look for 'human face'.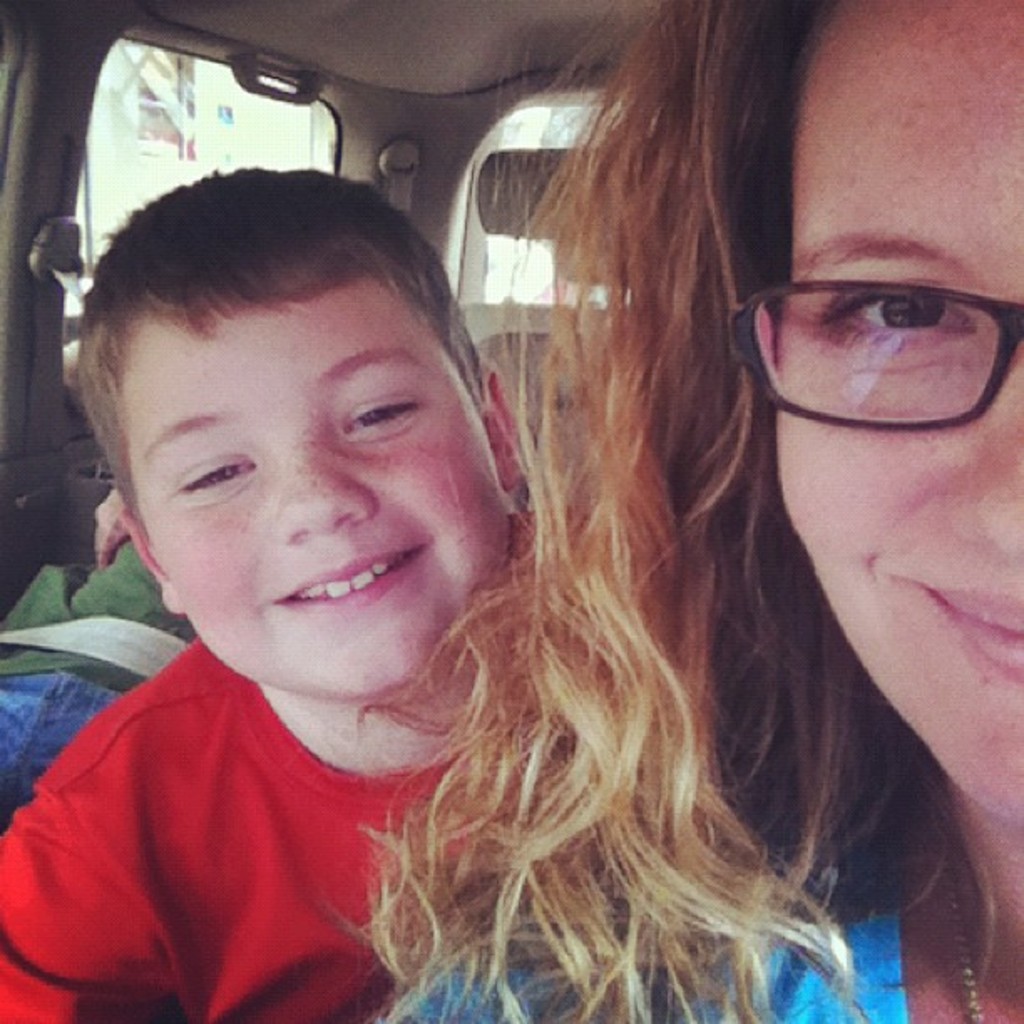
Found: BBox(127, 296, 505, 699).
